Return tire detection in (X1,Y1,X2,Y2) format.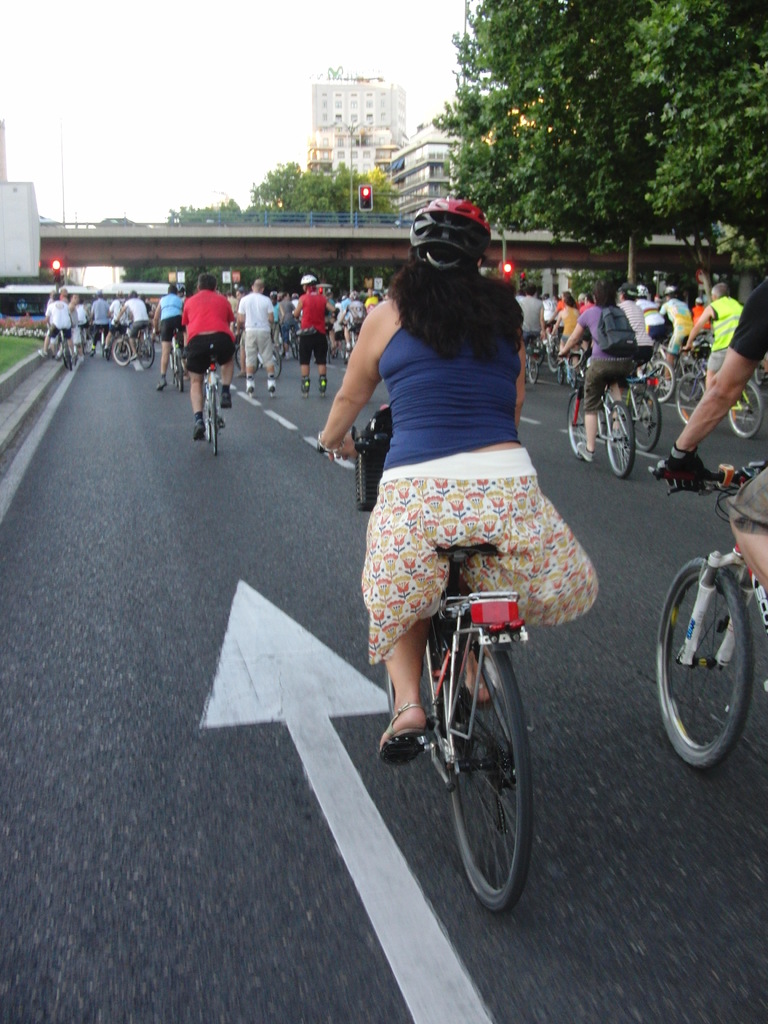
(79,340,97,356).
